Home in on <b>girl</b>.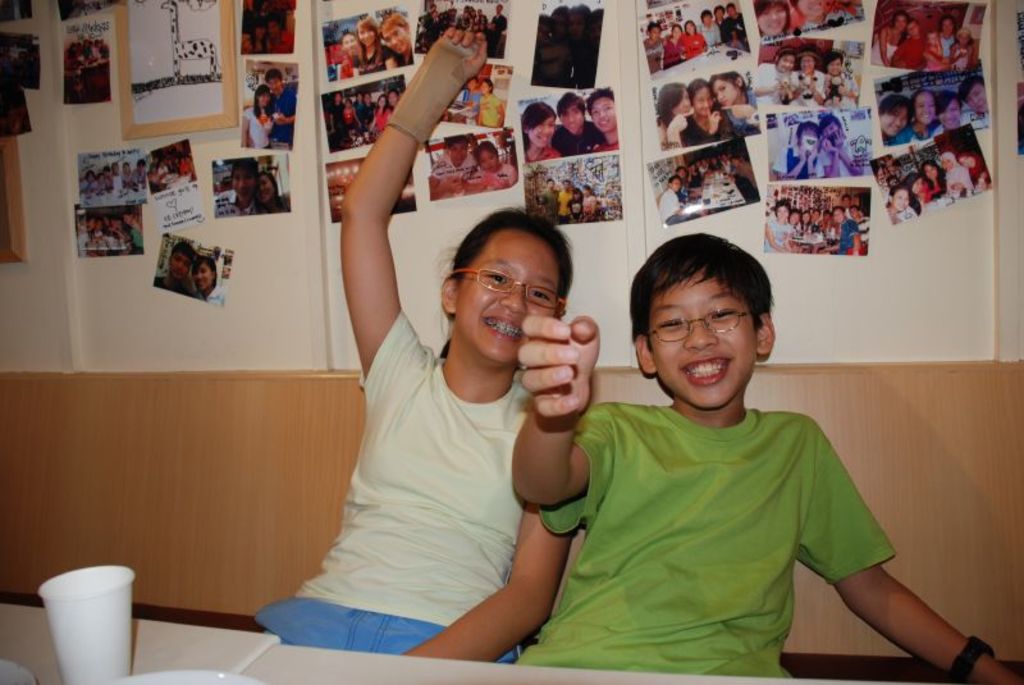
Homed in at box=[253, 26, 573, 662].
